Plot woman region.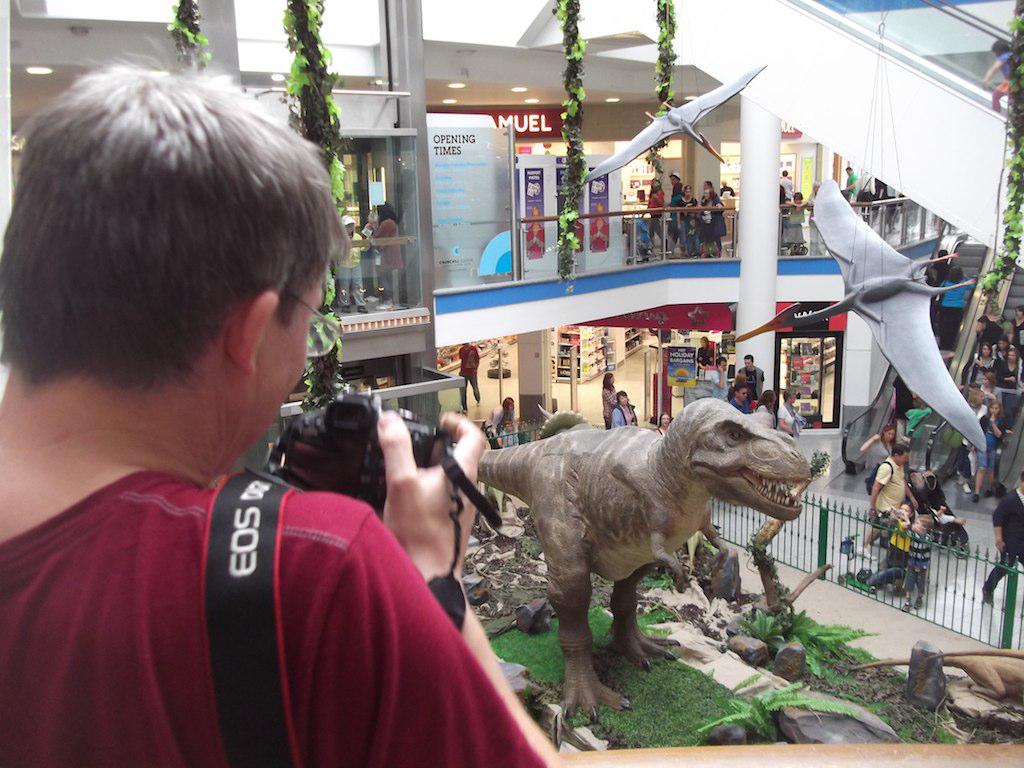
Plotted at [left=369, top=201, right=400, bottom=306].
